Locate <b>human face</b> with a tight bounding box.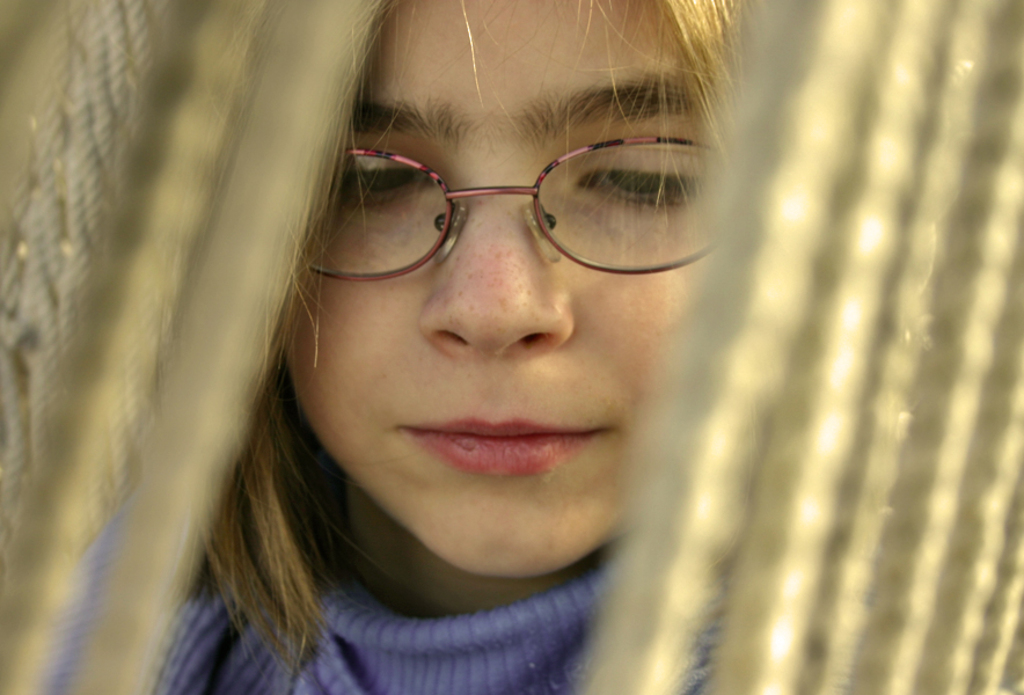
box(284, 0, 740, 573).
